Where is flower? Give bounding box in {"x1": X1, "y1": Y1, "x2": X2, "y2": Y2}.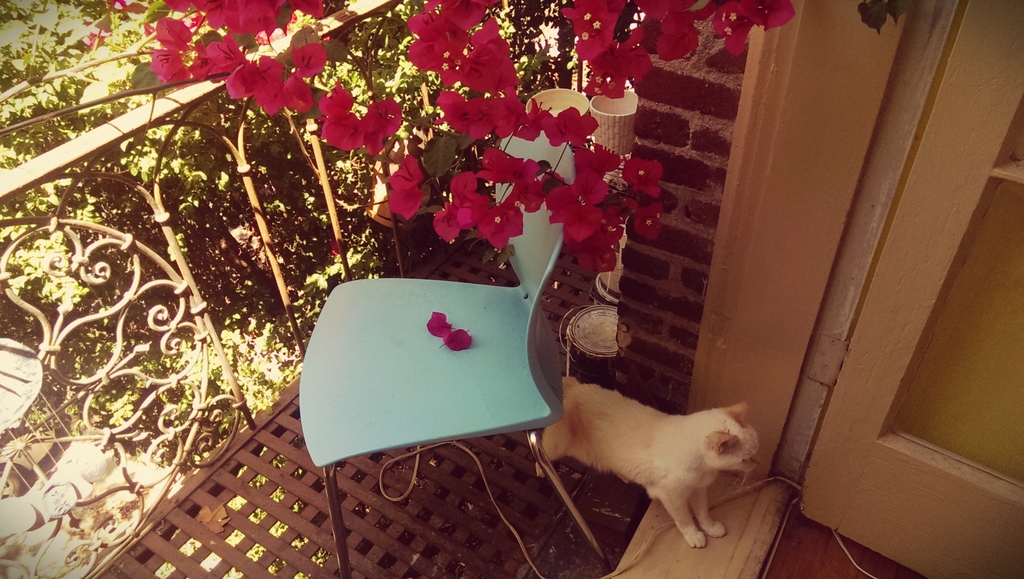
{"x1": 622, "y1": 152, "x2": 669, "y2": 196}.
